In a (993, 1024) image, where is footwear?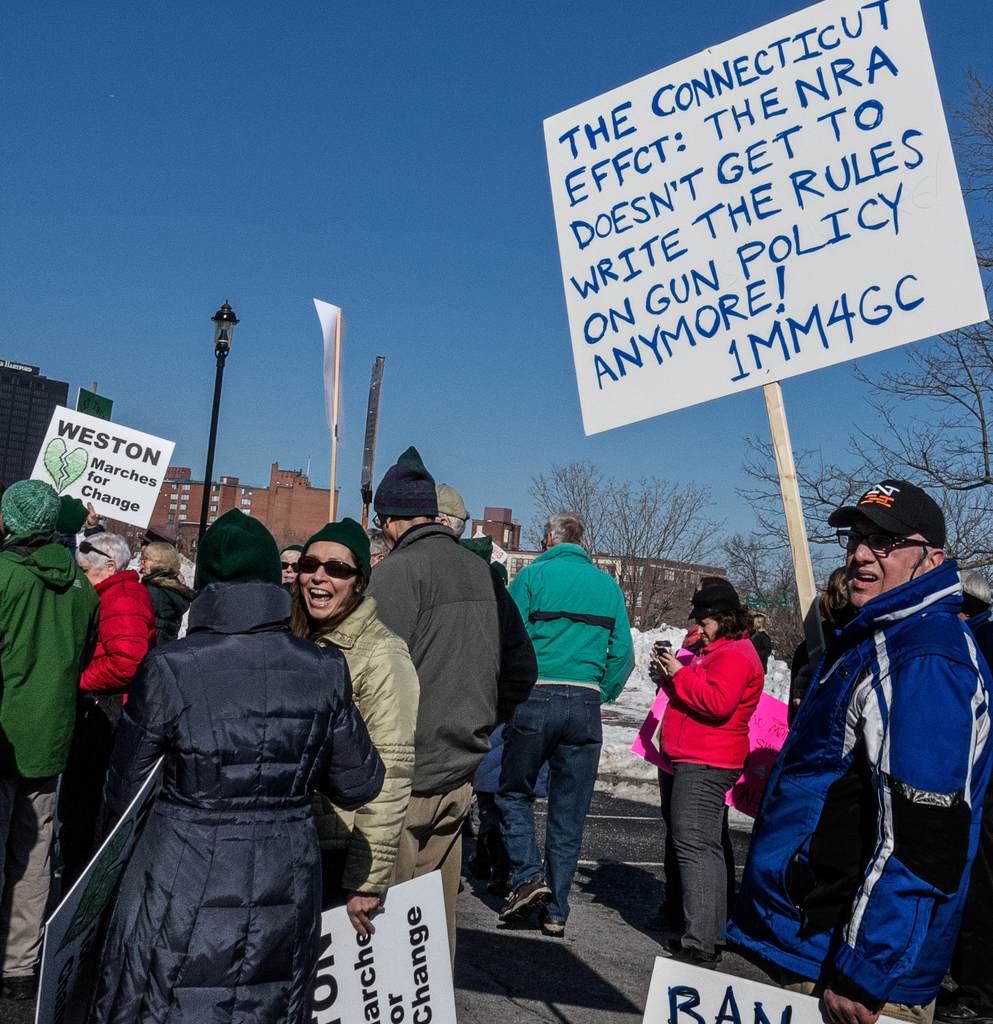
Rect(933, 993, 992, 1023).
